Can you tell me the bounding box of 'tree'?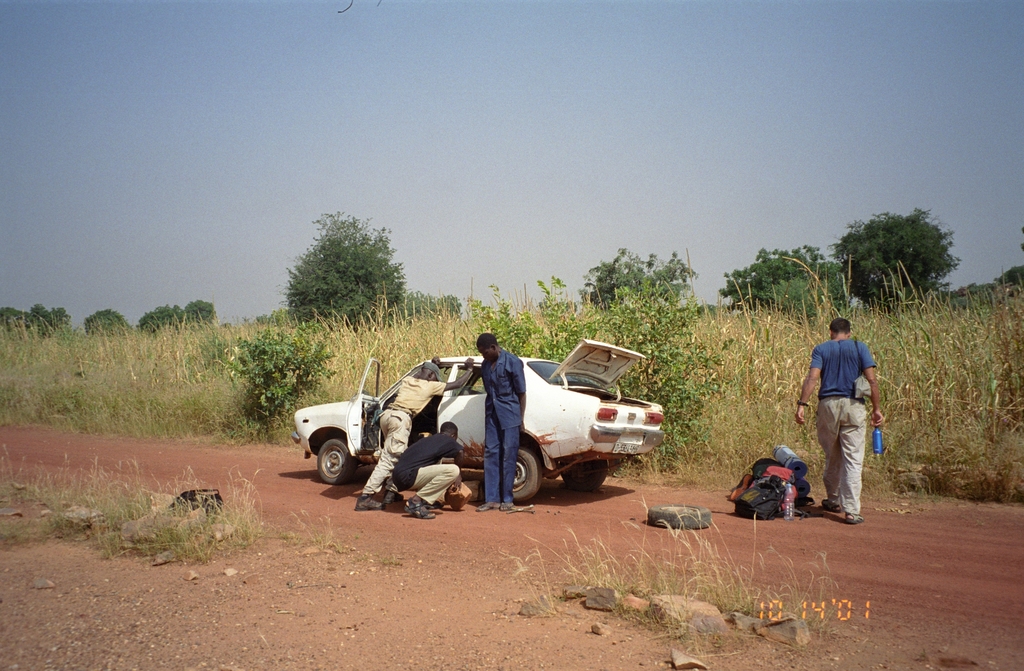
box(413, 288, 461, 328).
